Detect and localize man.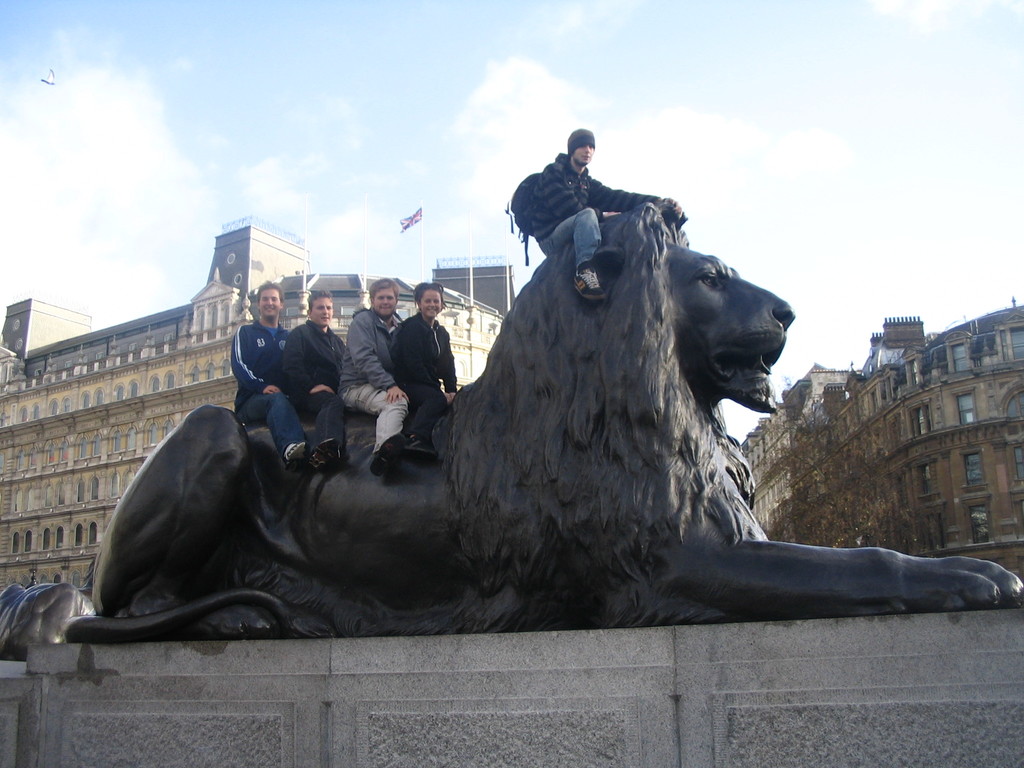
Localized at crop(503, 127, 684, 300).
